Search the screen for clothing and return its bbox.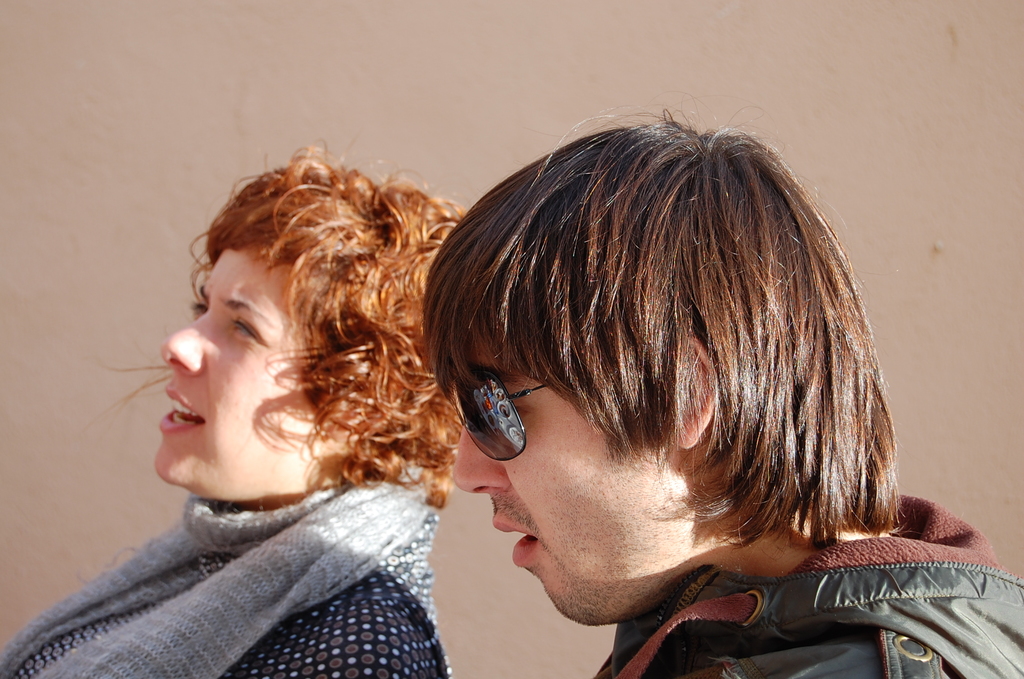
Found: (593, 484, 1023, 678).
